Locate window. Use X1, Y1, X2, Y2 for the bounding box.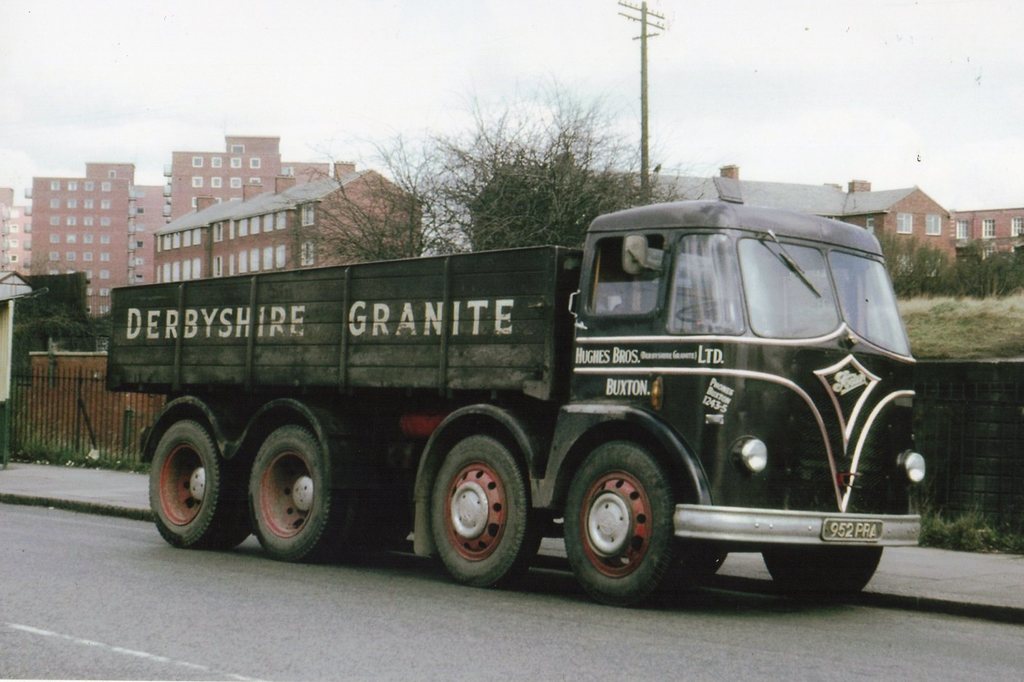
100, 215, 112, 228.
